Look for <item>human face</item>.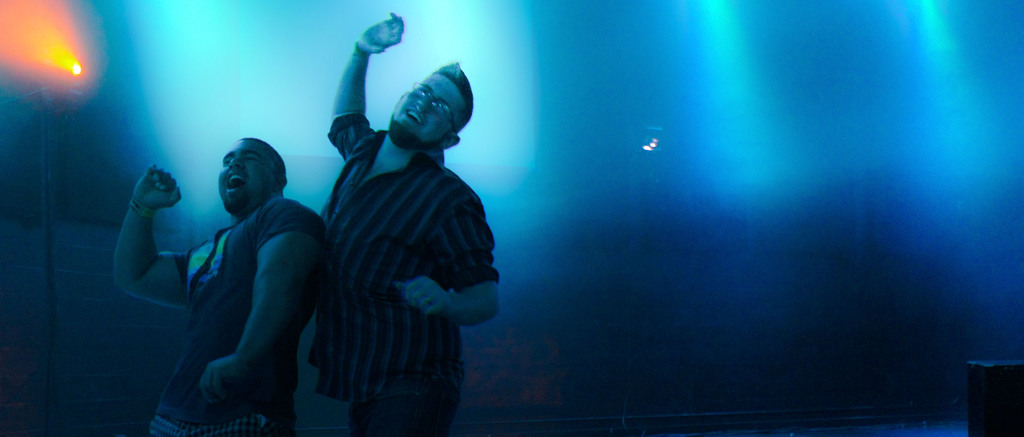
Found: 222:137:273:209.
